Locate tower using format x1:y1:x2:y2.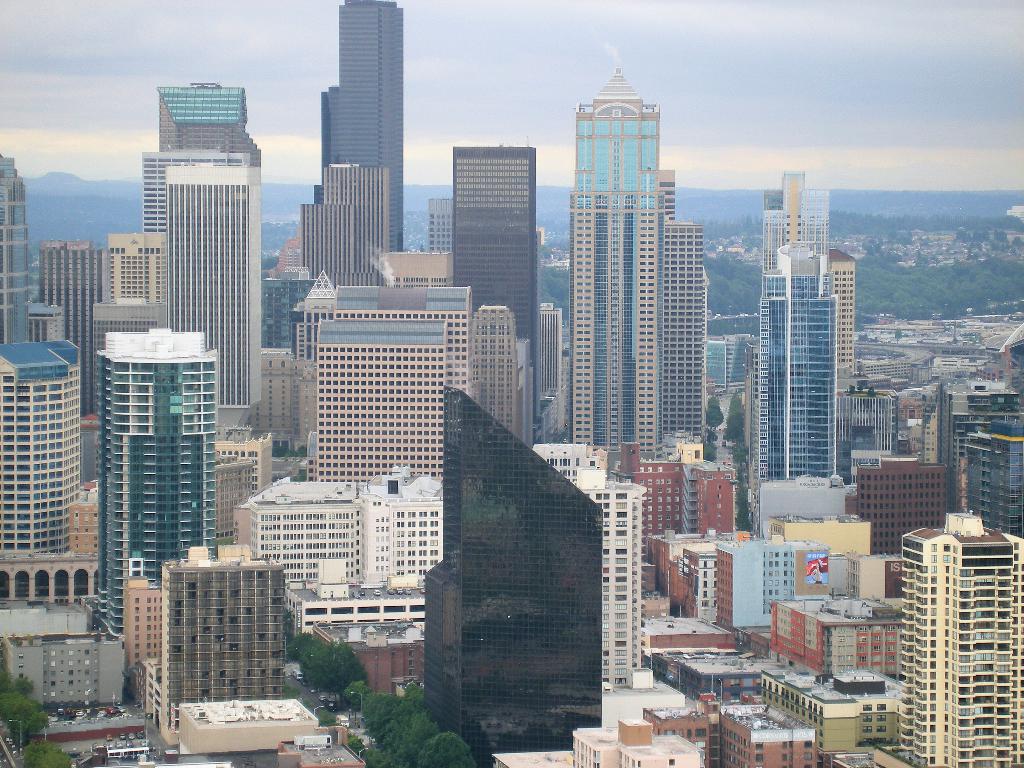
107:230:172:307.
